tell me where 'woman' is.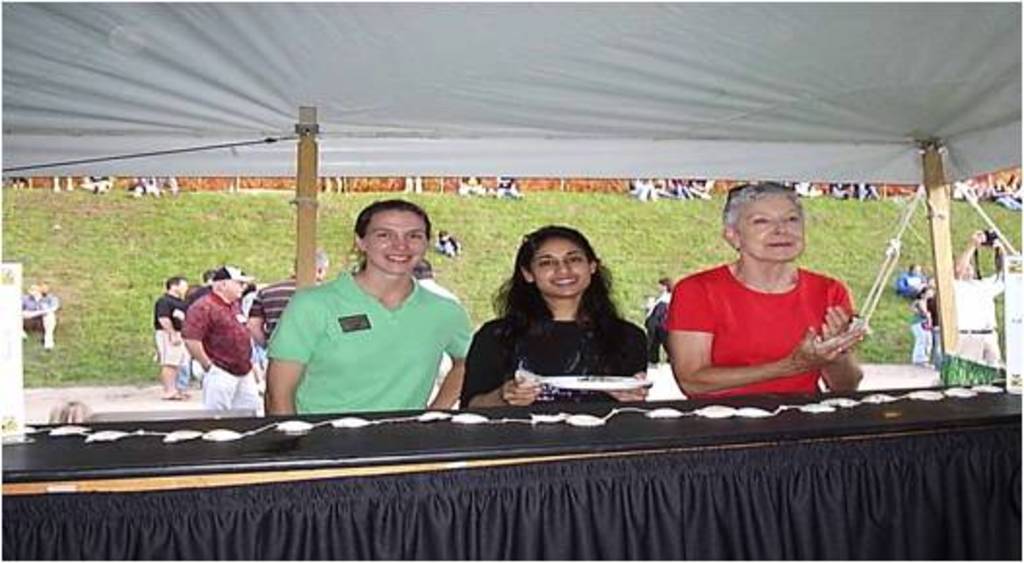
'woman' is at x1=262 y1=184 x2=468 y2=429.
